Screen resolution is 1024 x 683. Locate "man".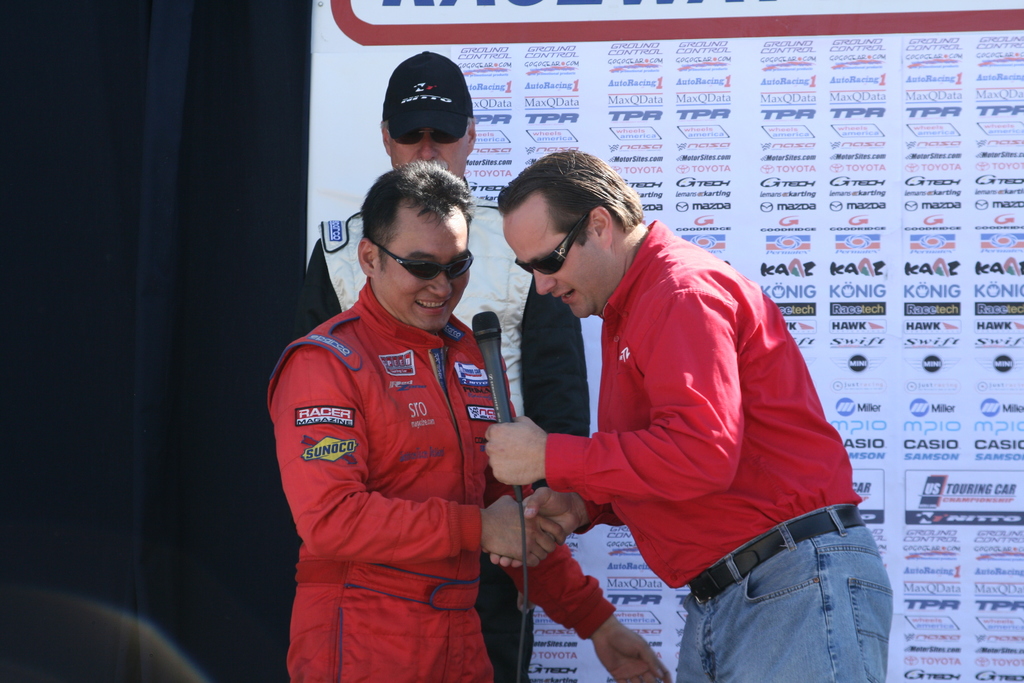
select_region(298, 44, 595, 682).
